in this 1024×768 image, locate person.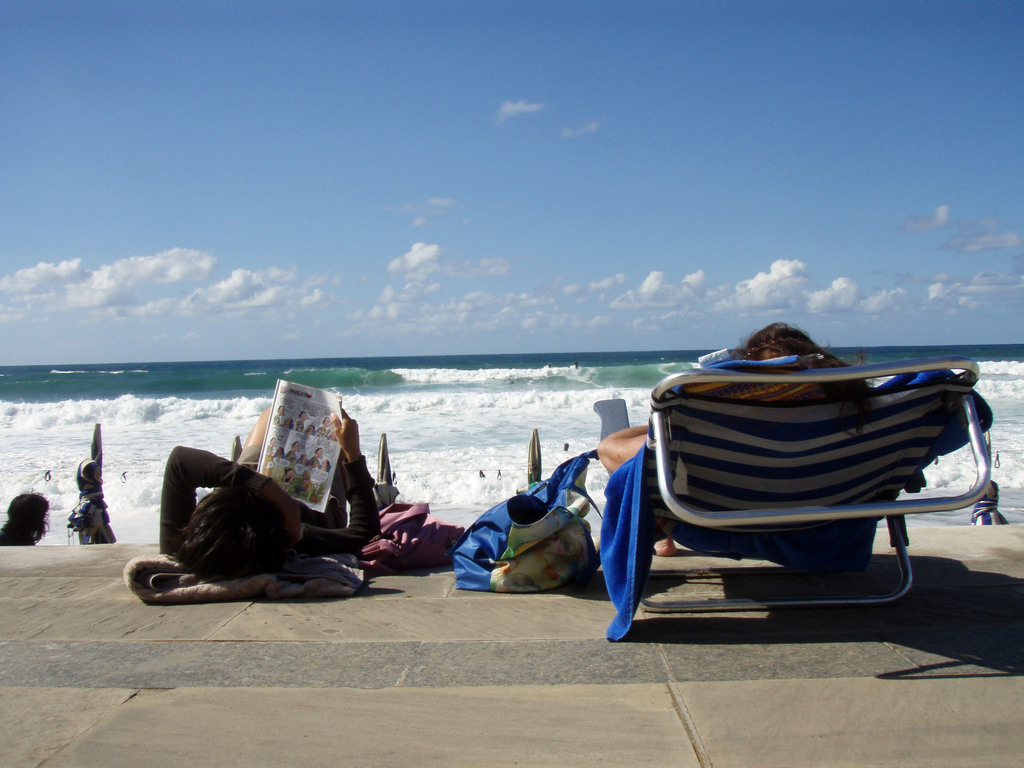
Bounding box: [0, 490, 47, 540].
